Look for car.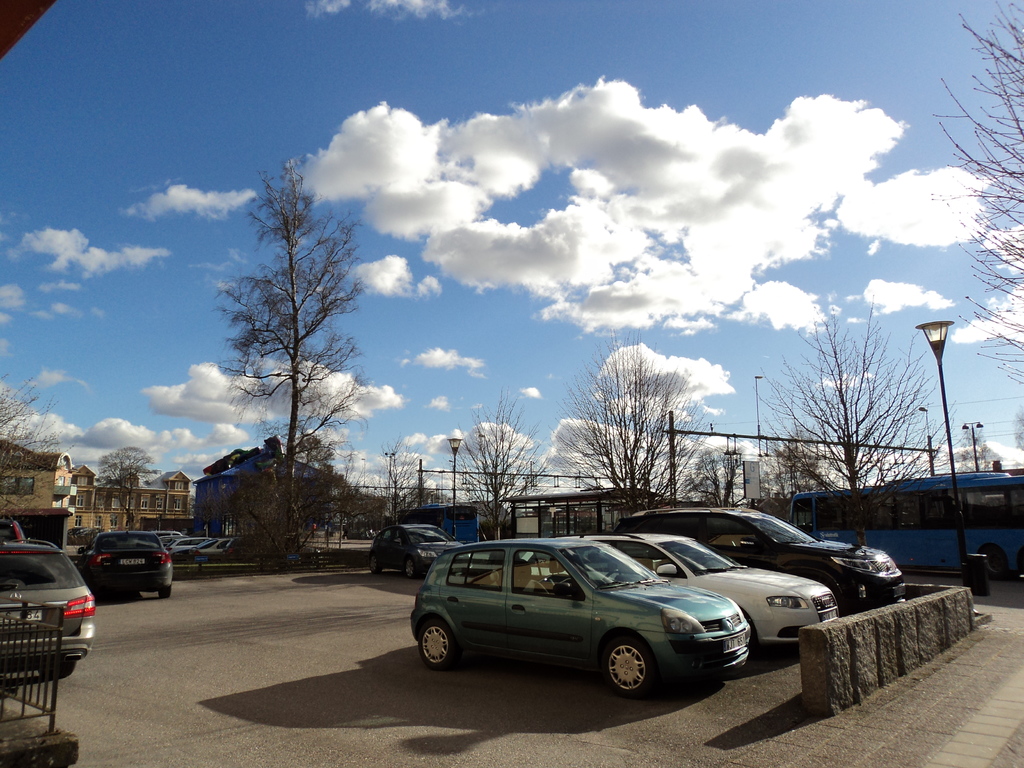
Found: bbox(366, 522, 472, 574).
